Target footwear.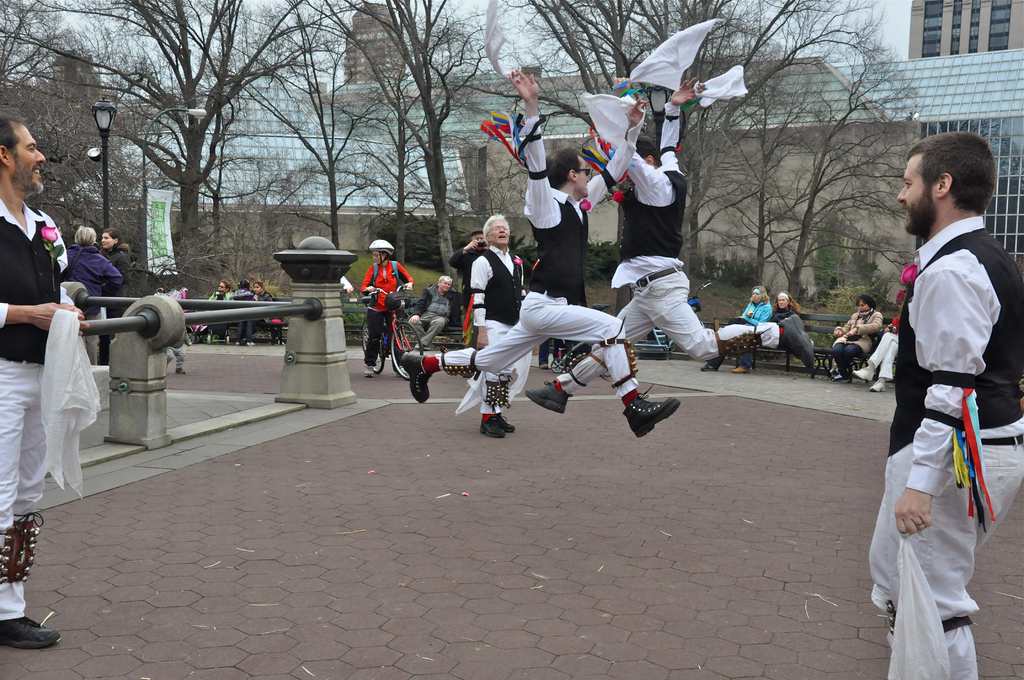
Target region: x1=235 y1=341 x2=239 y2=346.
